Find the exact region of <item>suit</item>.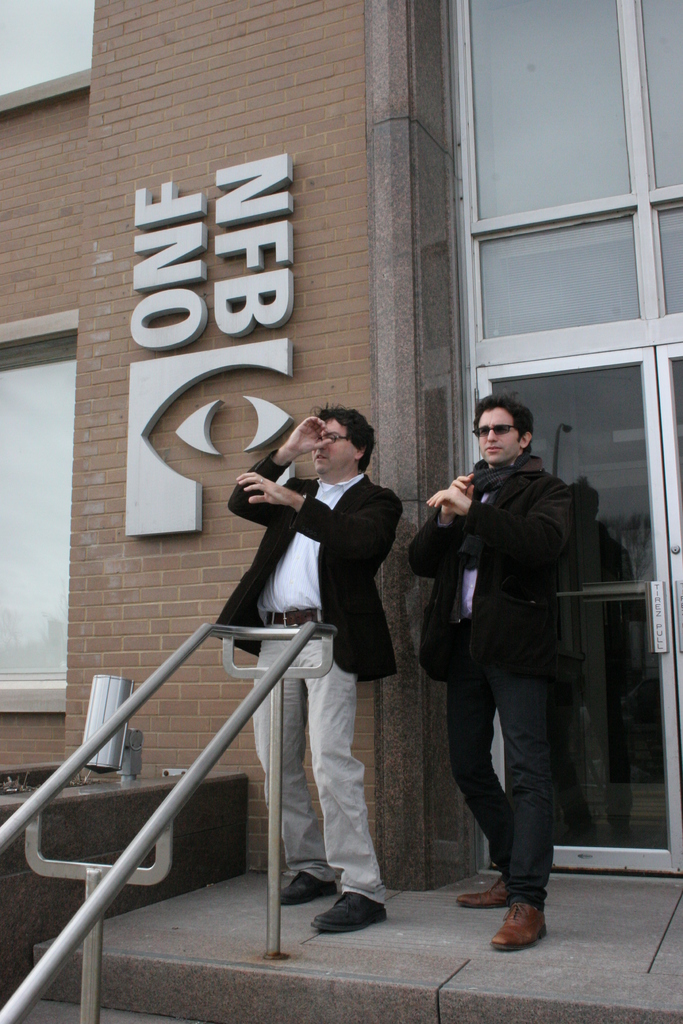
Exact region: 399,454,576,909.
